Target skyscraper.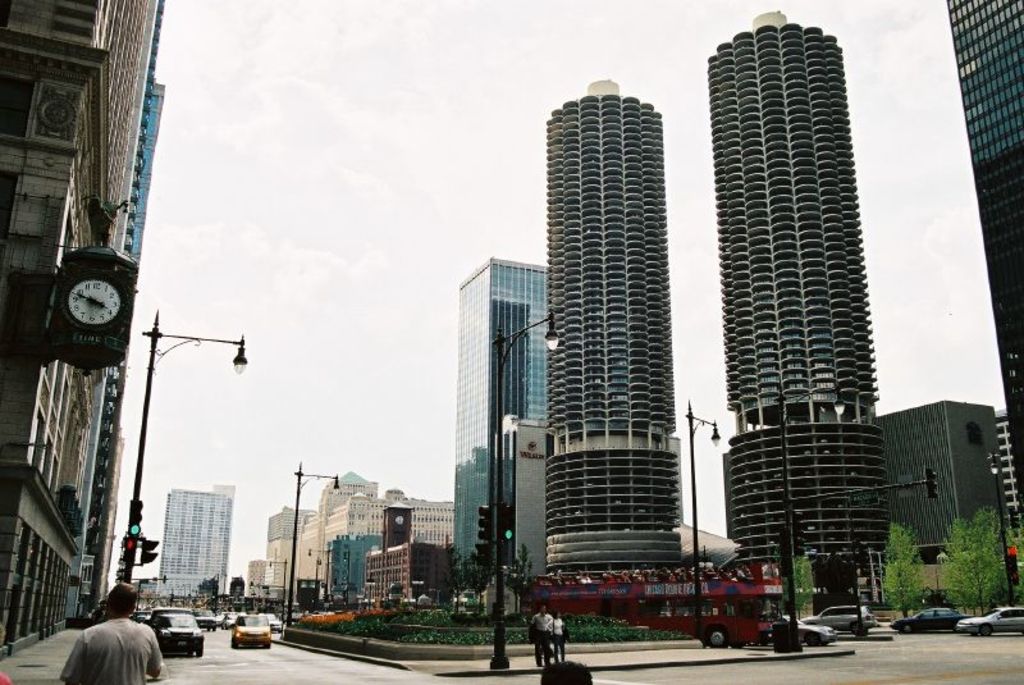
Target region: <bbox>452, 257, 547, 616</bbox>.
